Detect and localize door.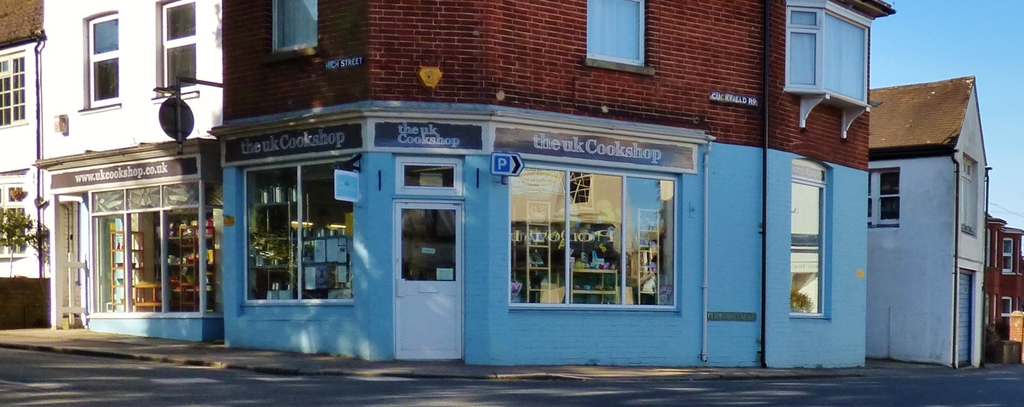
Localized at bbox(394, 202, 462, 357).
